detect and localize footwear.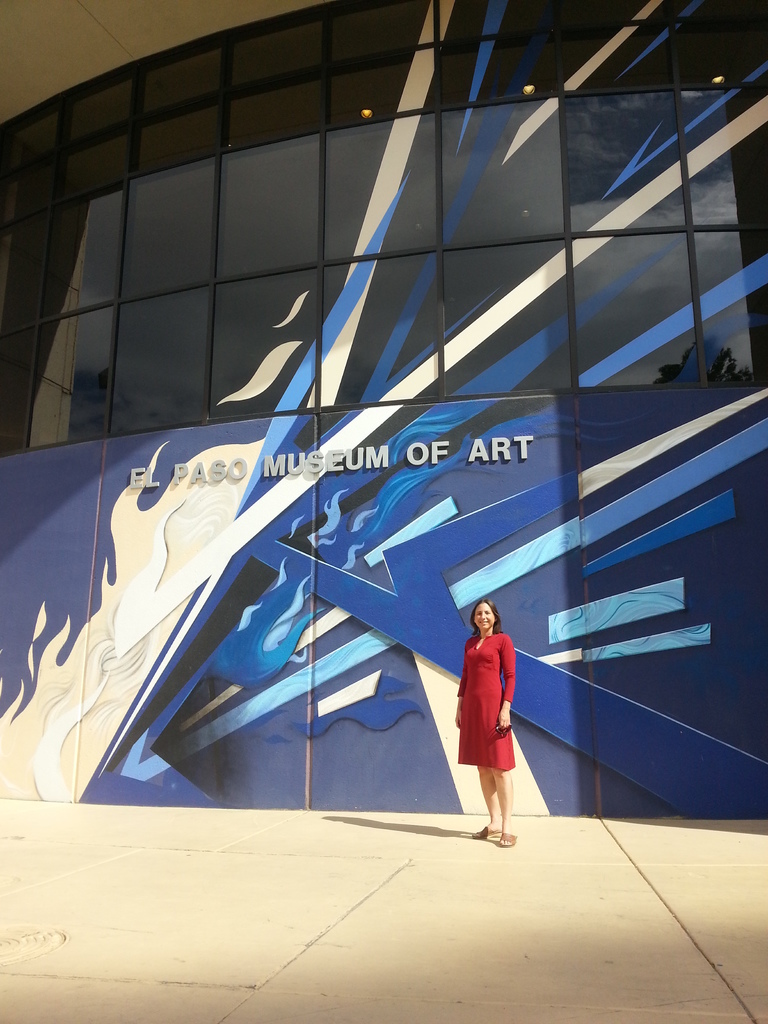
Localized at 496, 828, 522, 842.
